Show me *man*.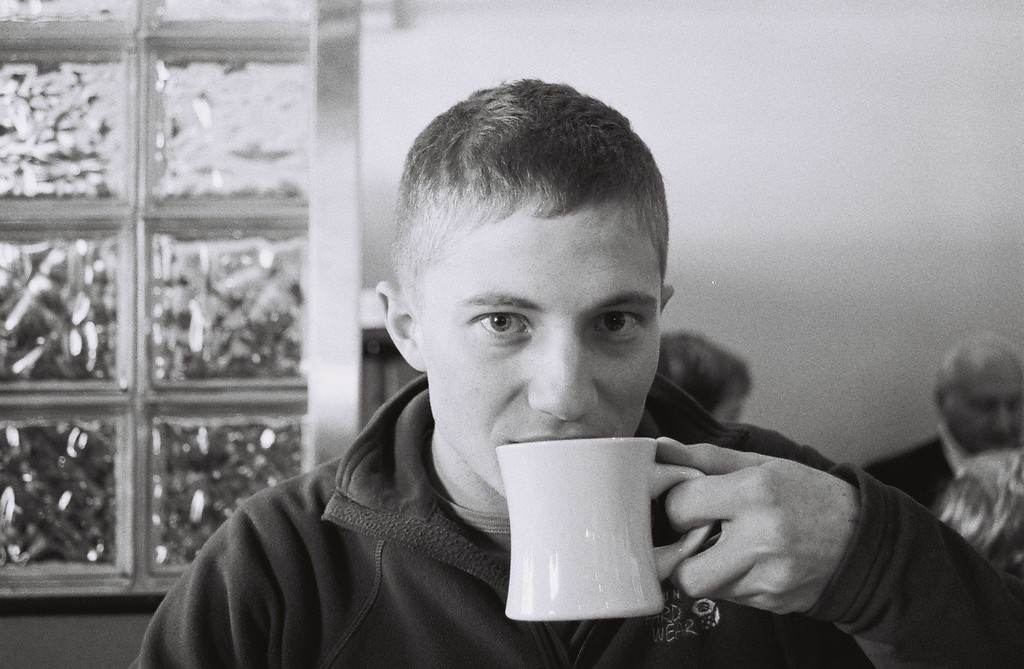
*man* is here: bbox(934, 450, 1023, 585).
